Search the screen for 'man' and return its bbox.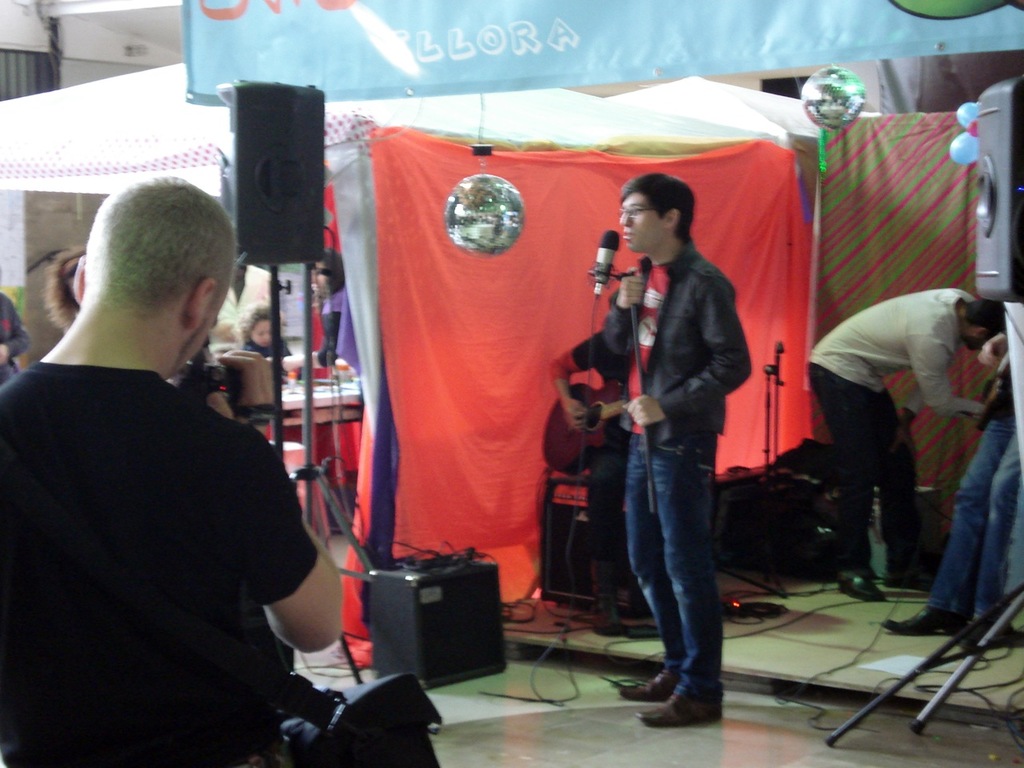
Found: box=[807, 285, 999, 595].
